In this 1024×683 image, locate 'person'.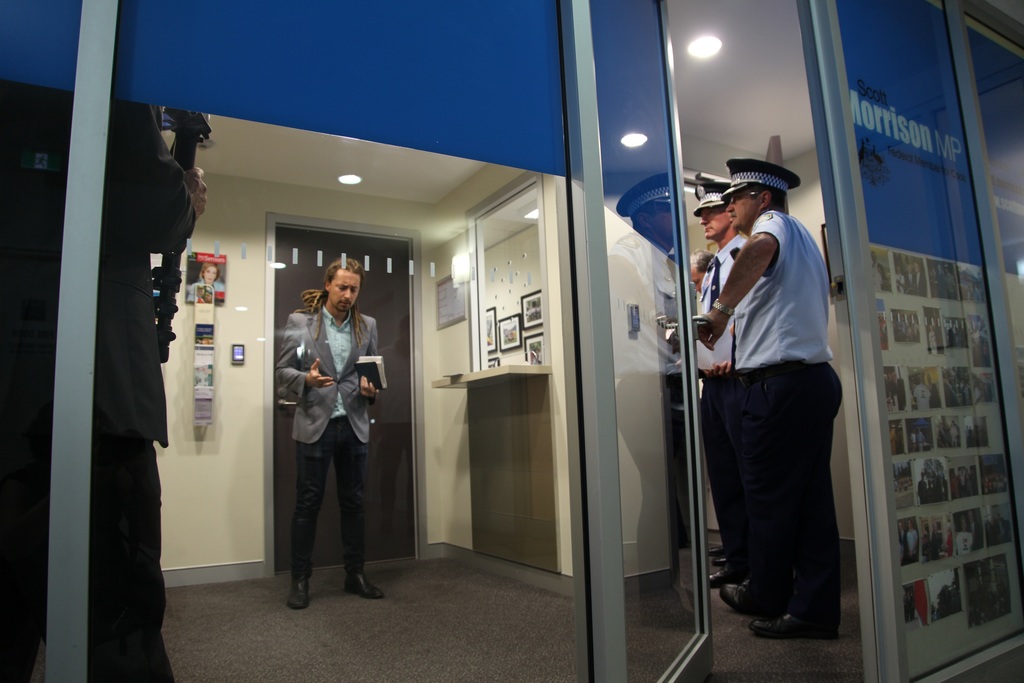
Bounding box: bbox(689, 248, 716, 552).
